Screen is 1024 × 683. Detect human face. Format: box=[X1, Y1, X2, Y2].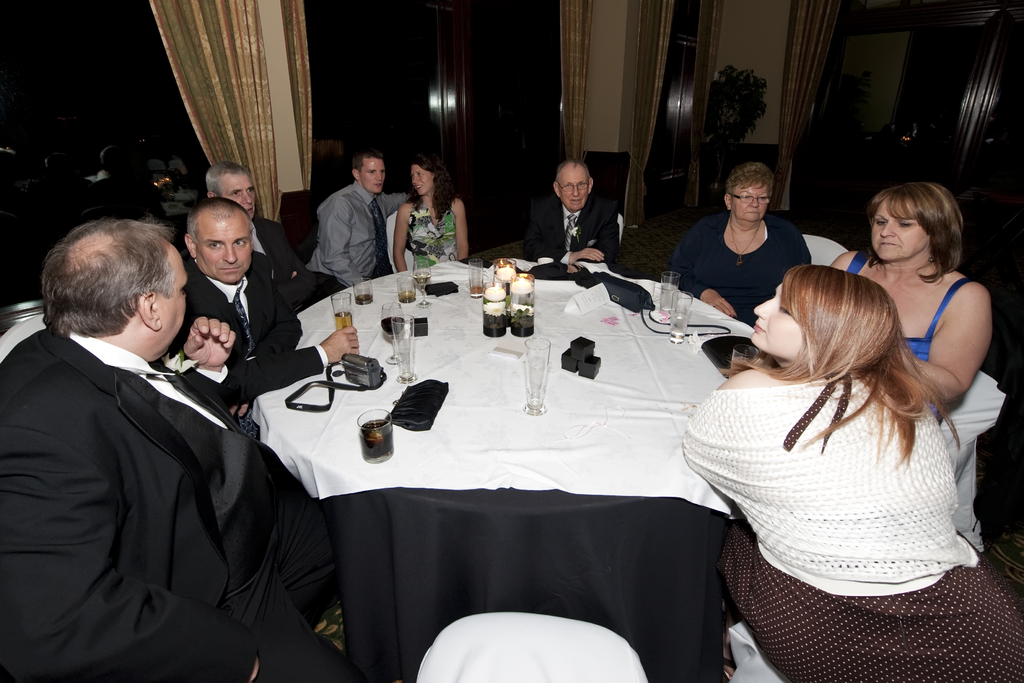
box=[552, 158, 591, 210].
